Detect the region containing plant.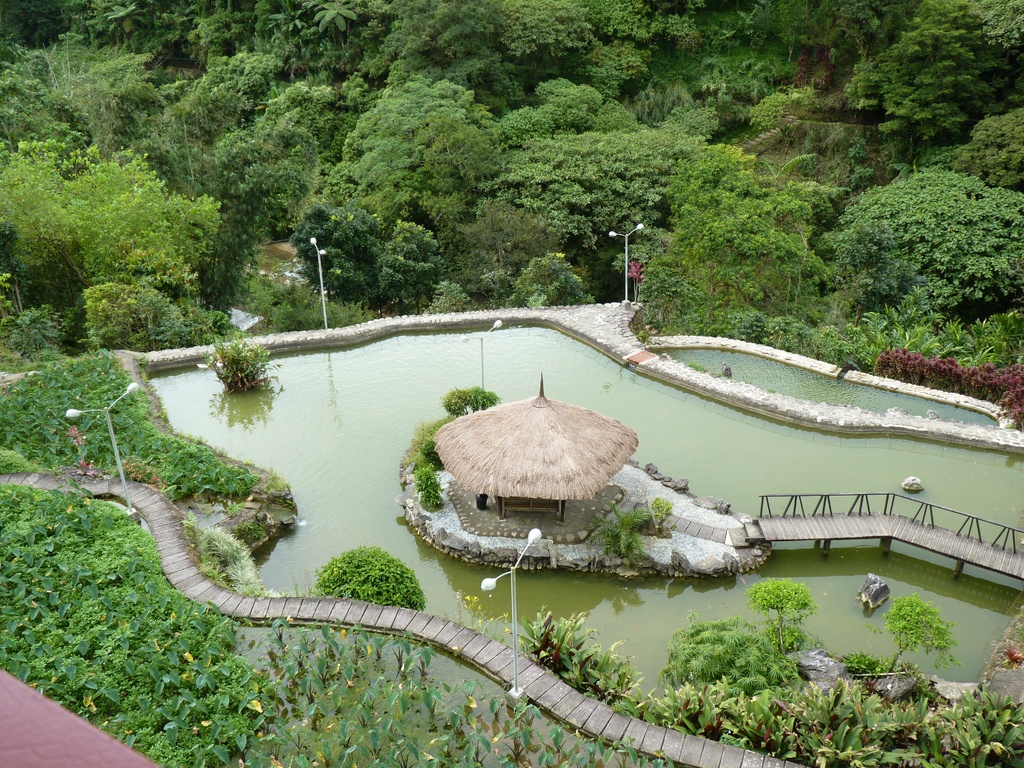
687, 356, 701, 373.
